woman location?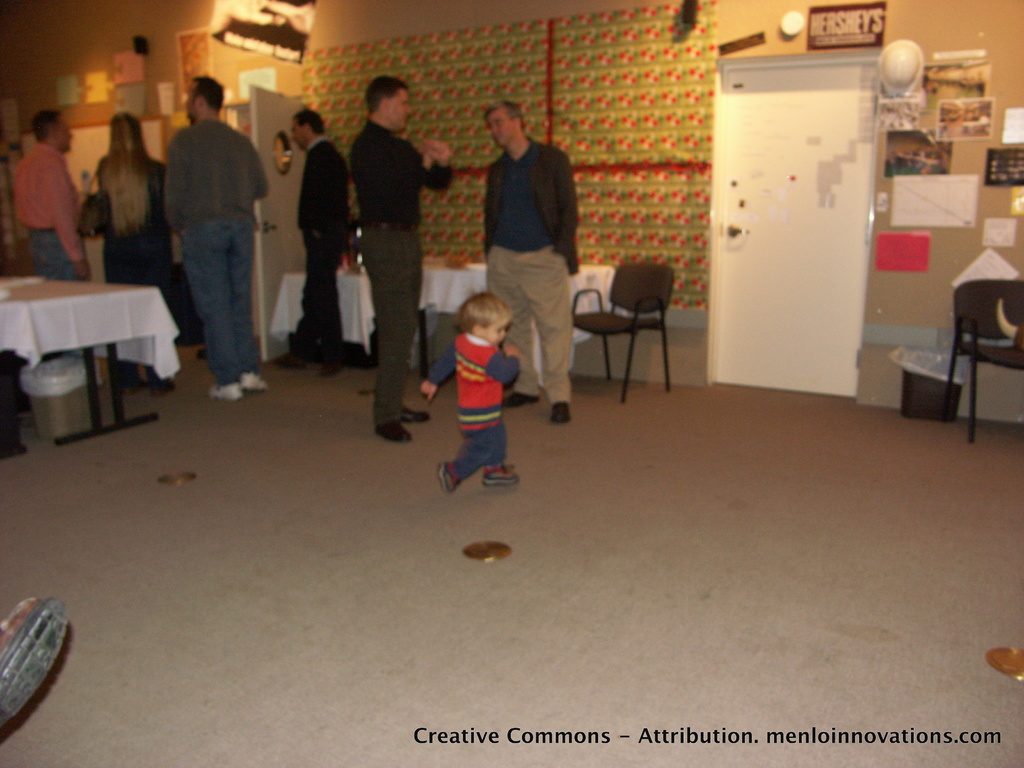
<region>89, 113, 174, 397</region>
